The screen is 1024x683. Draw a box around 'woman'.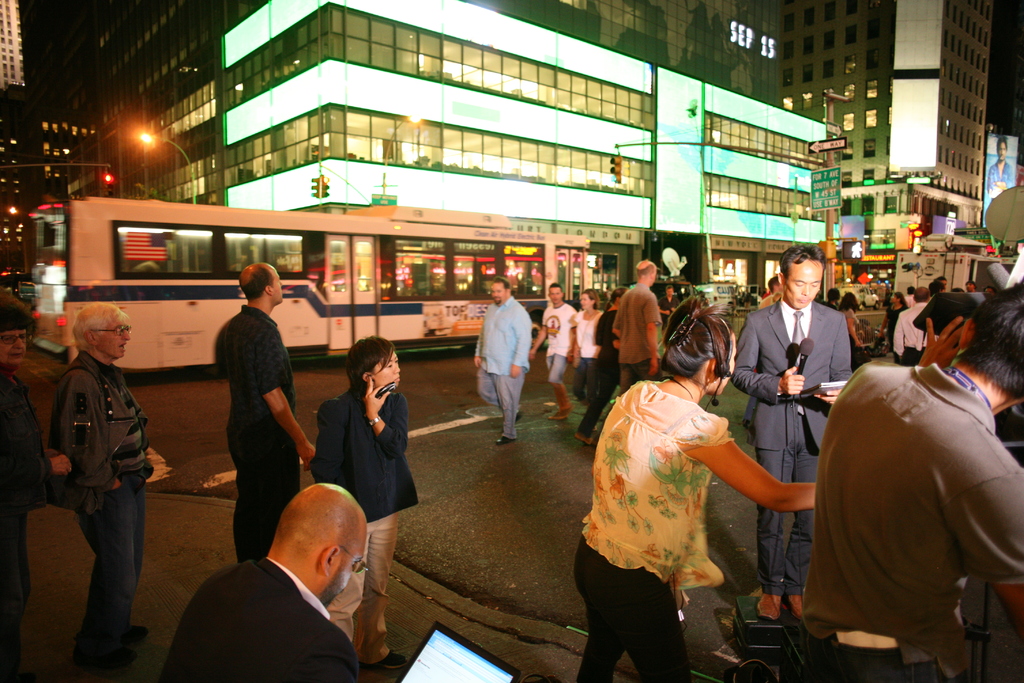
[575, 286, 630, 449].
